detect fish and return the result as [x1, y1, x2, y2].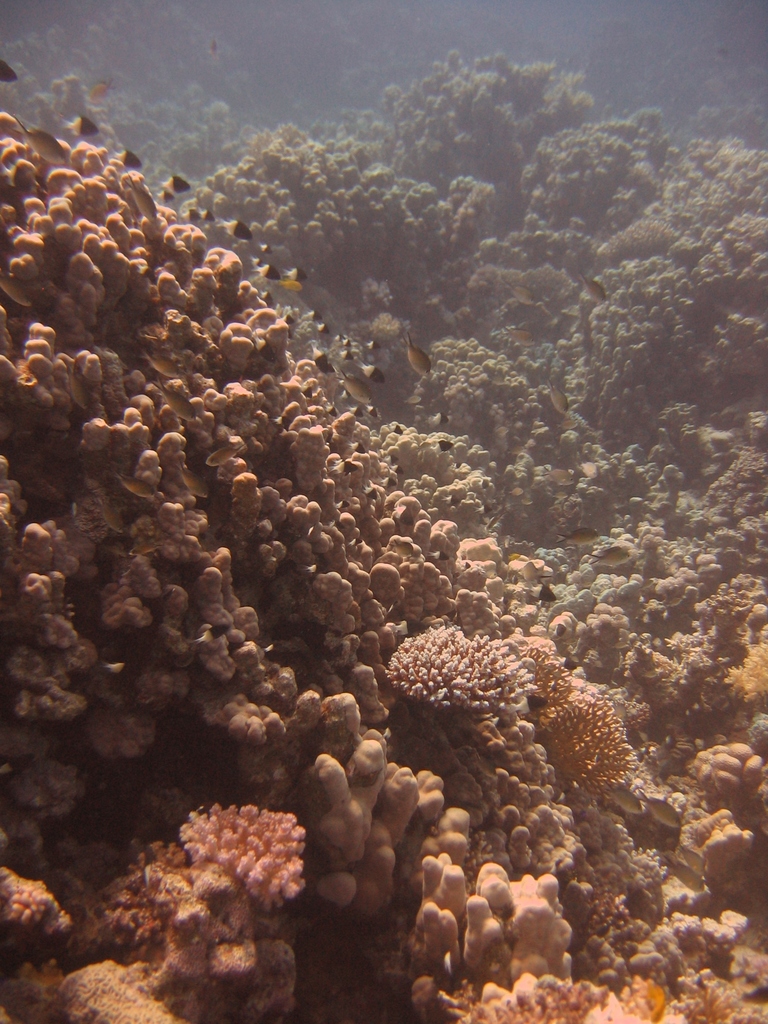
[408, 335, 429, 378].
